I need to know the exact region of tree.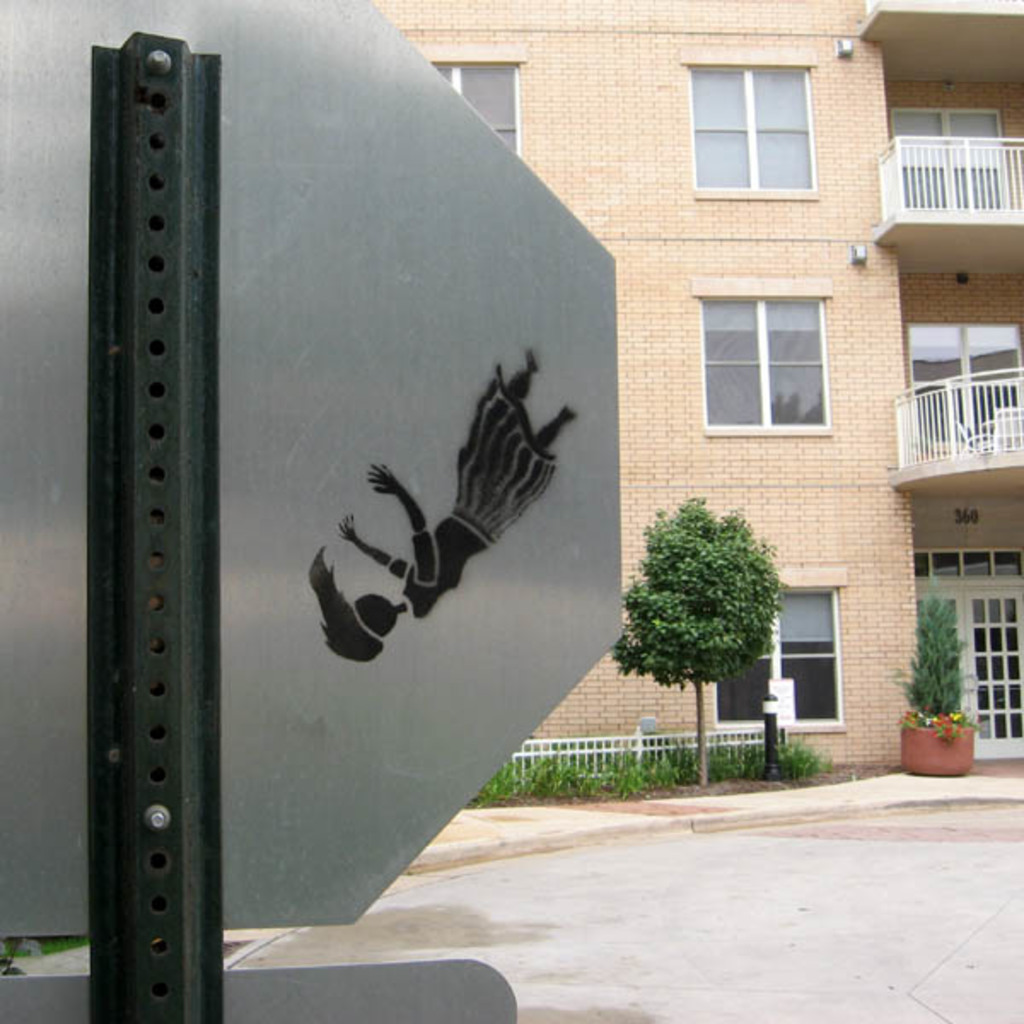
Region: detection(587, 474, 797, 741).
